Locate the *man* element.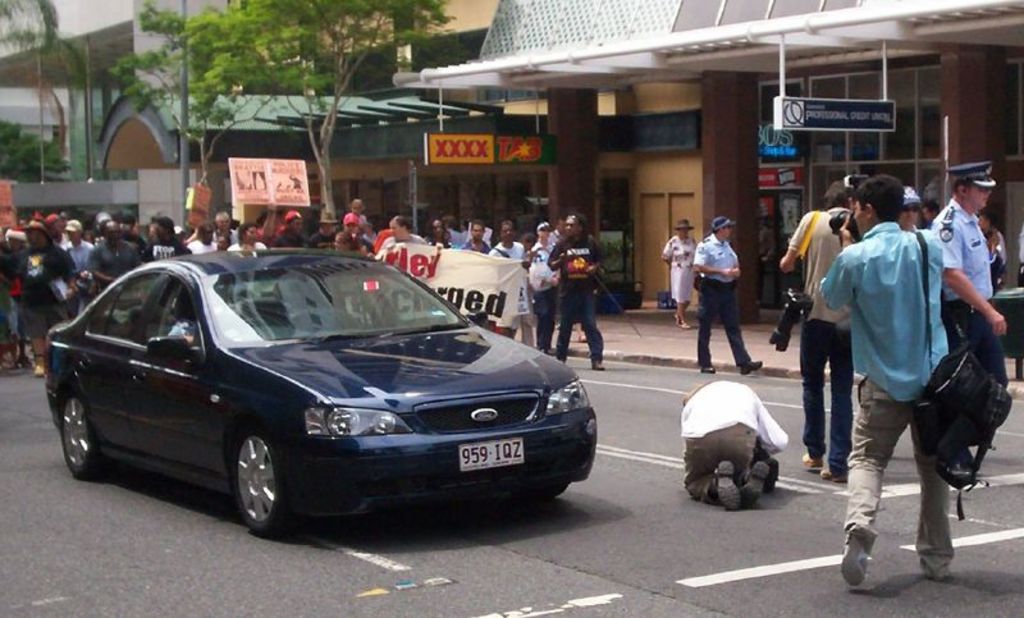
Element bbox: crop(60, 220, 100, 320).
